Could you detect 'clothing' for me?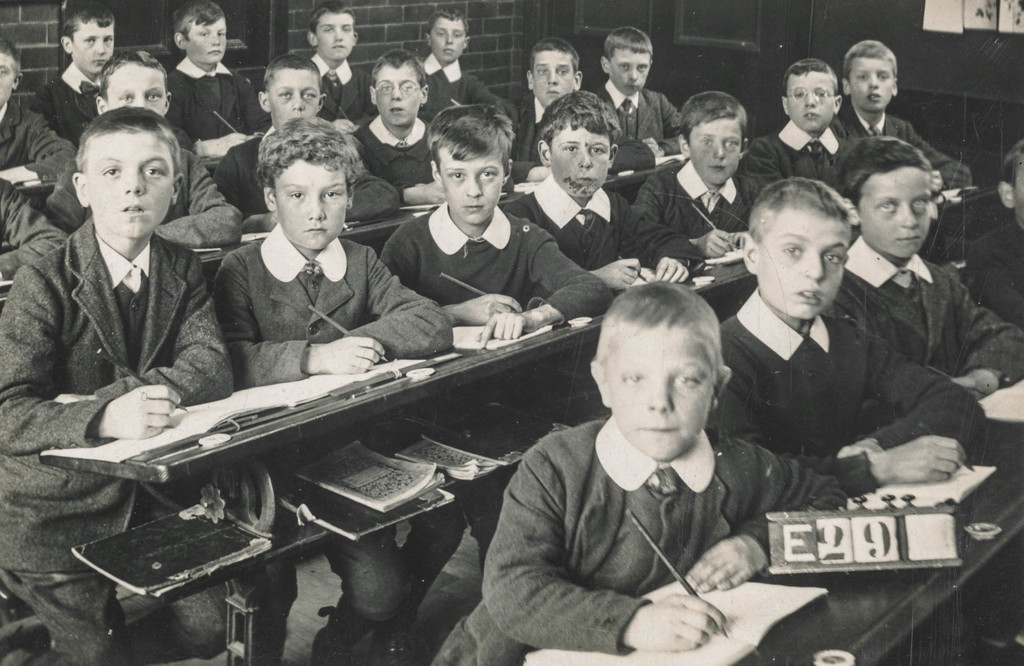
Detection result: bbox=[594, 84, 694, 150].
